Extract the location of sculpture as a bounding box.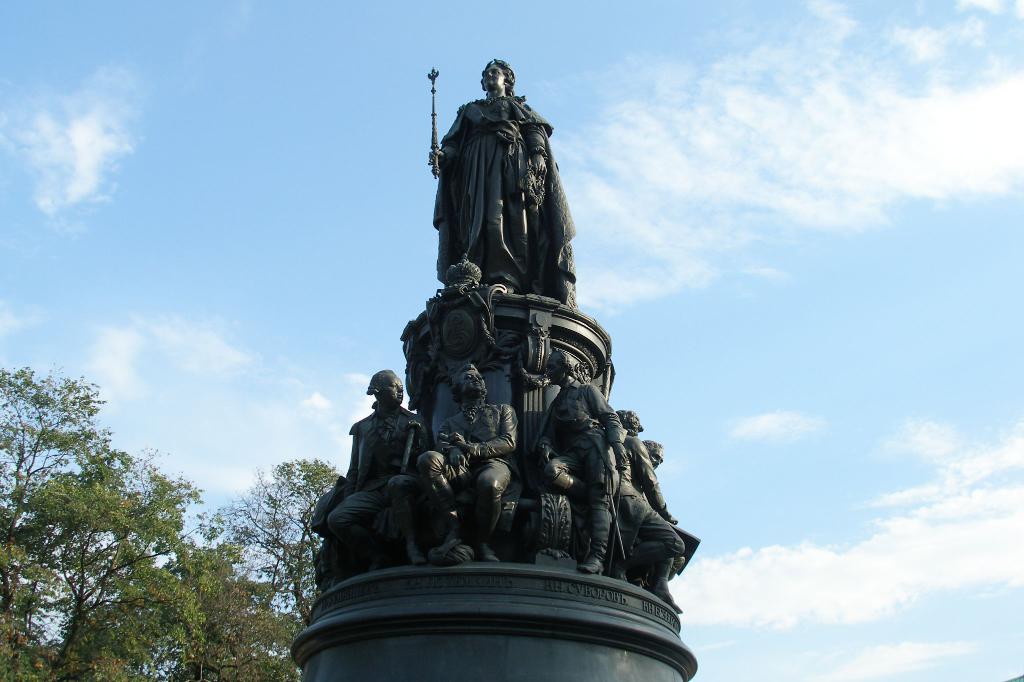
box(420, 365, 521, 568).
